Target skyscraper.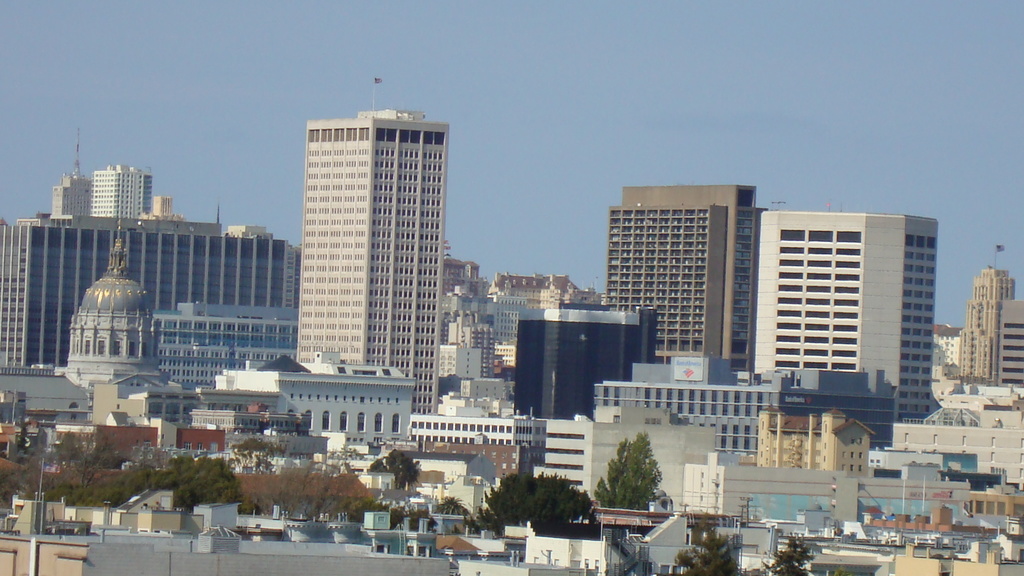
Target region: bbox=[49, 174, 92, 223].
